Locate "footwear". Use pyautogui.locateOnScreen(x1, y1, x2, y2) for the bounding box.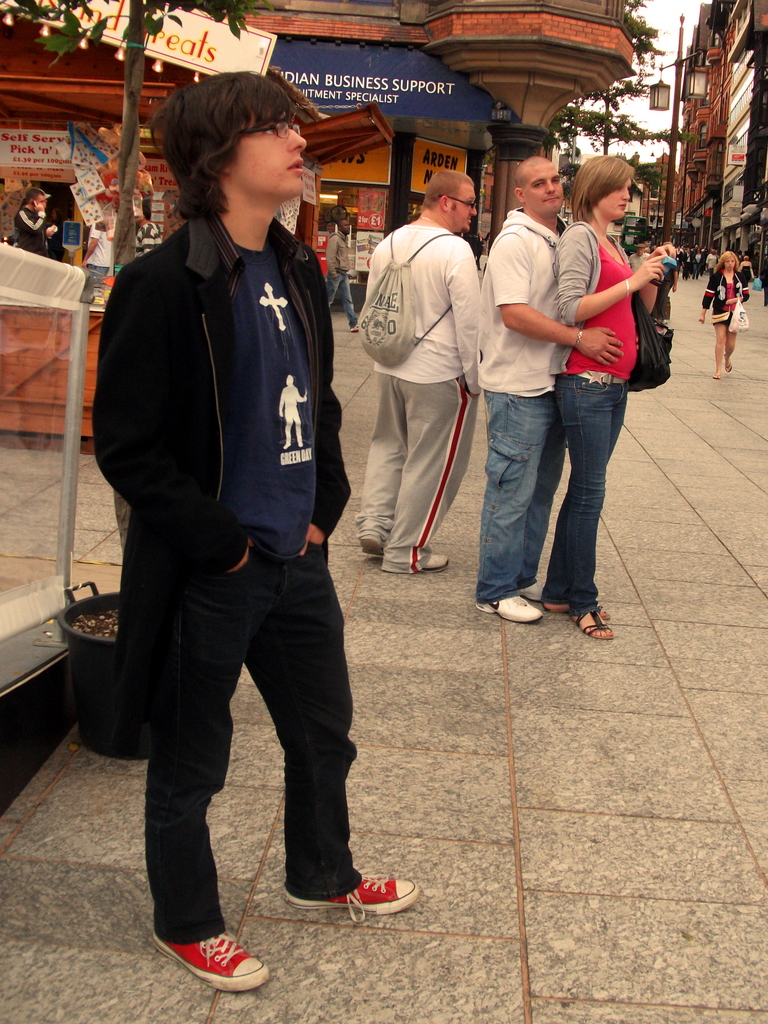
pyautogui.locateOnScreen(361, 532, 387, 558).
